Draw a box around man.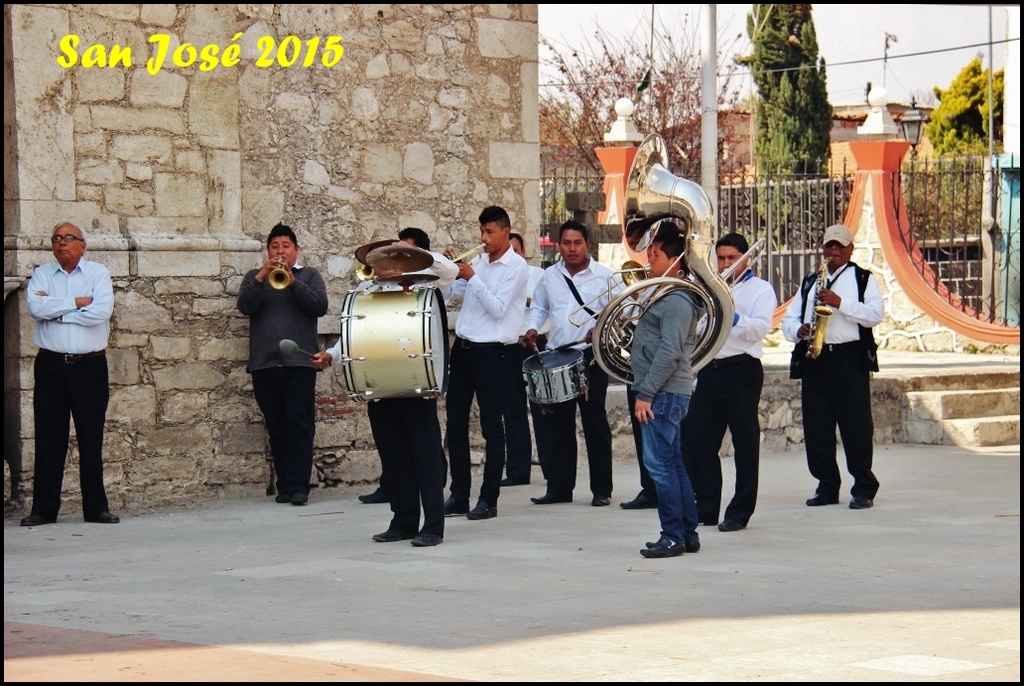
crop(785, 234, 886, 510).
